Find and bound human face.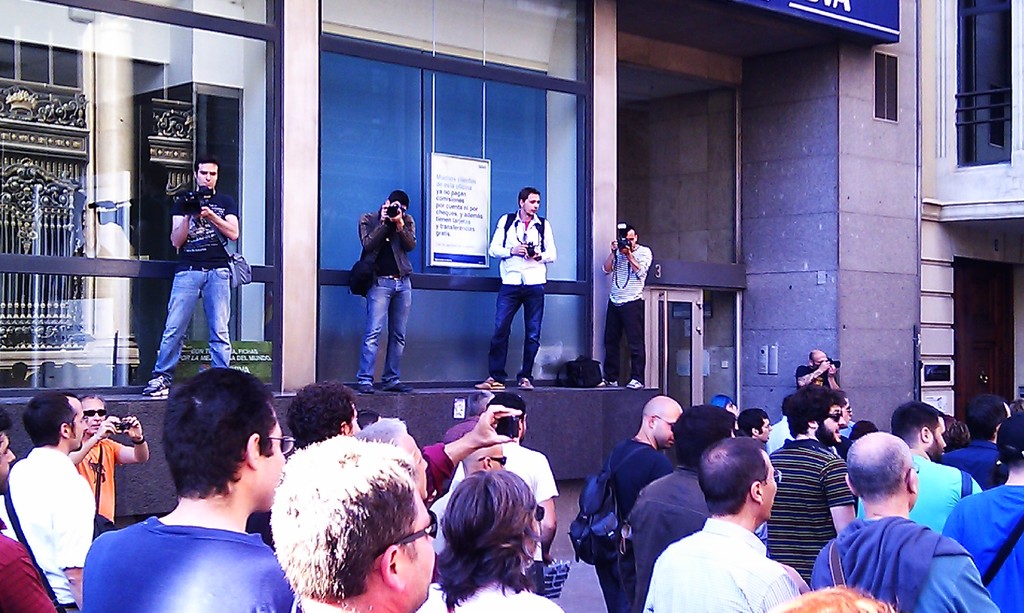
Bound: x1=758, y1=413, x2=773, y2=442.
